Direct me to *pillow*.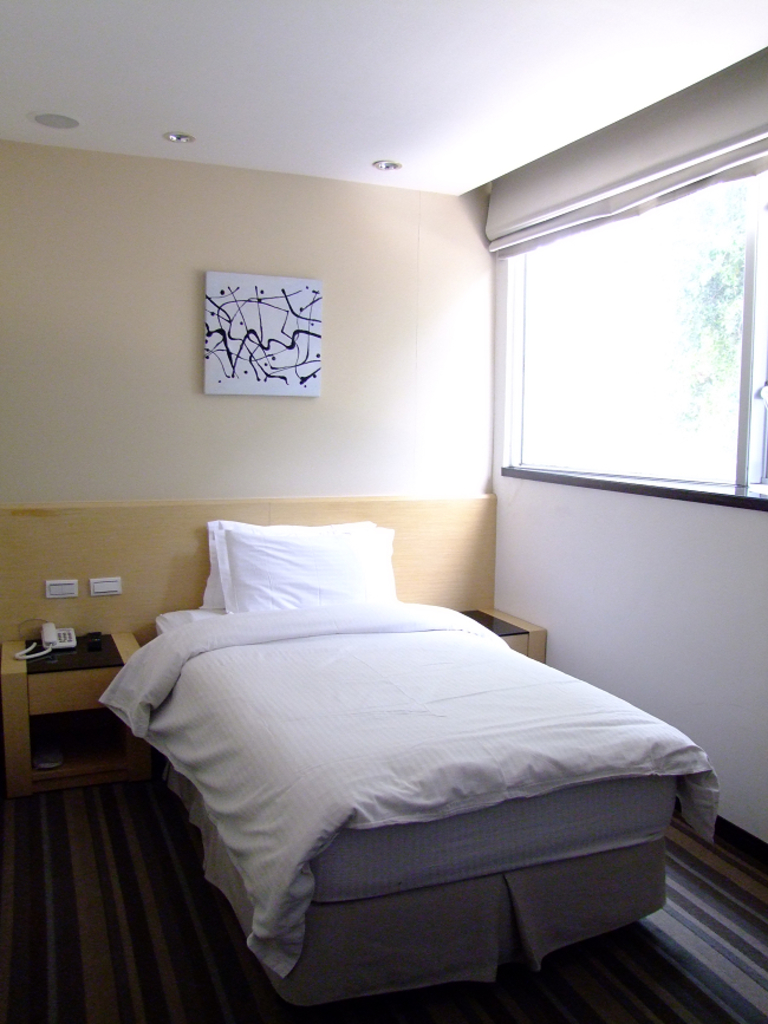
Direction: region(219, 523, 401, 614).
